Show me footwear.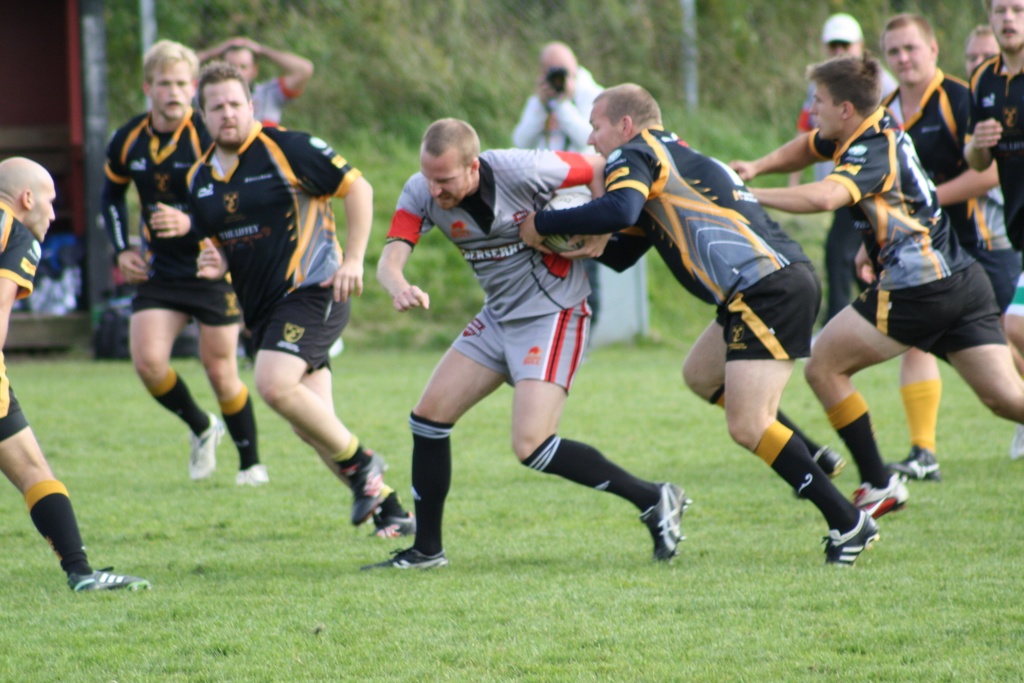
footwear is here: [x1=879, y1=447, x2=945, y2=484].
